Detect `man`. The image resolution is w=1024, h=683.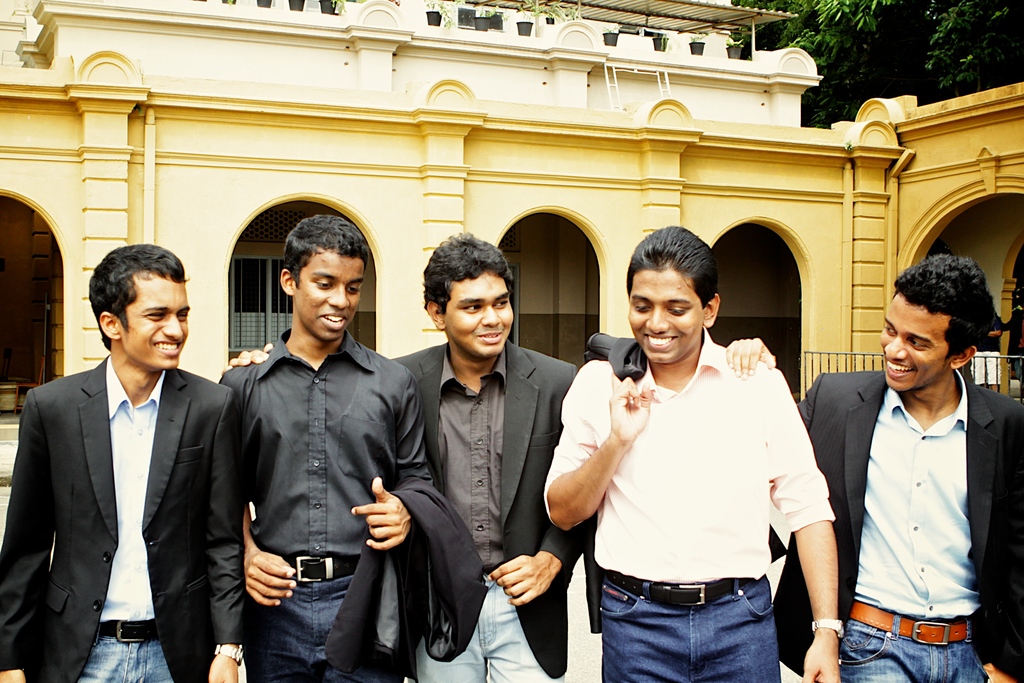
(x1=218, y1=228, x2=582, y2=682).
